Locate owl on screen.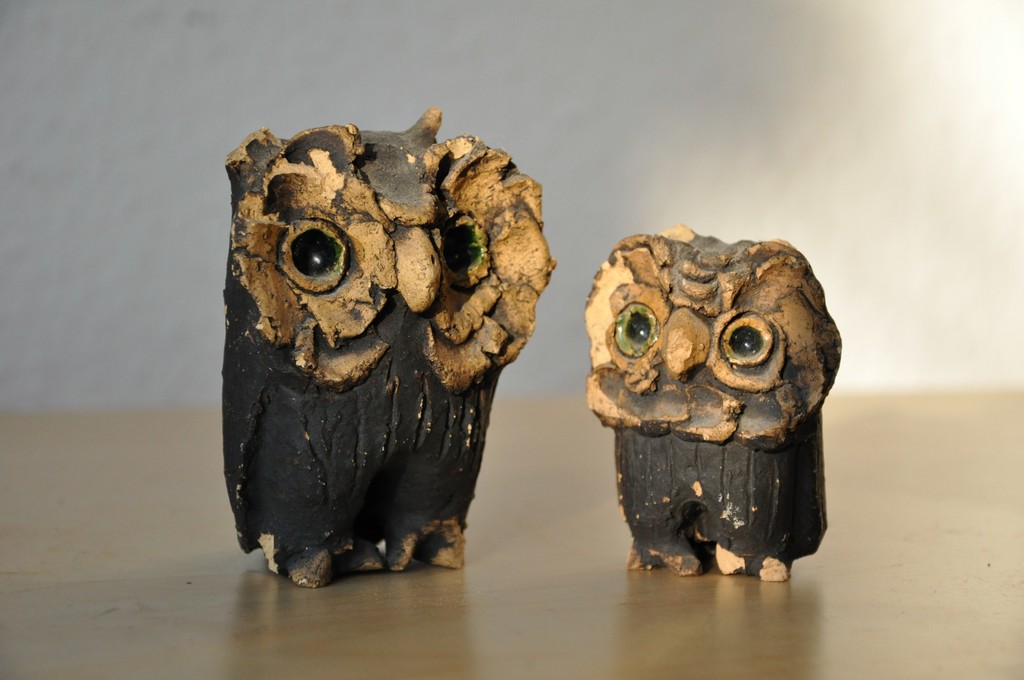
On screen at 586:223:871:576.
